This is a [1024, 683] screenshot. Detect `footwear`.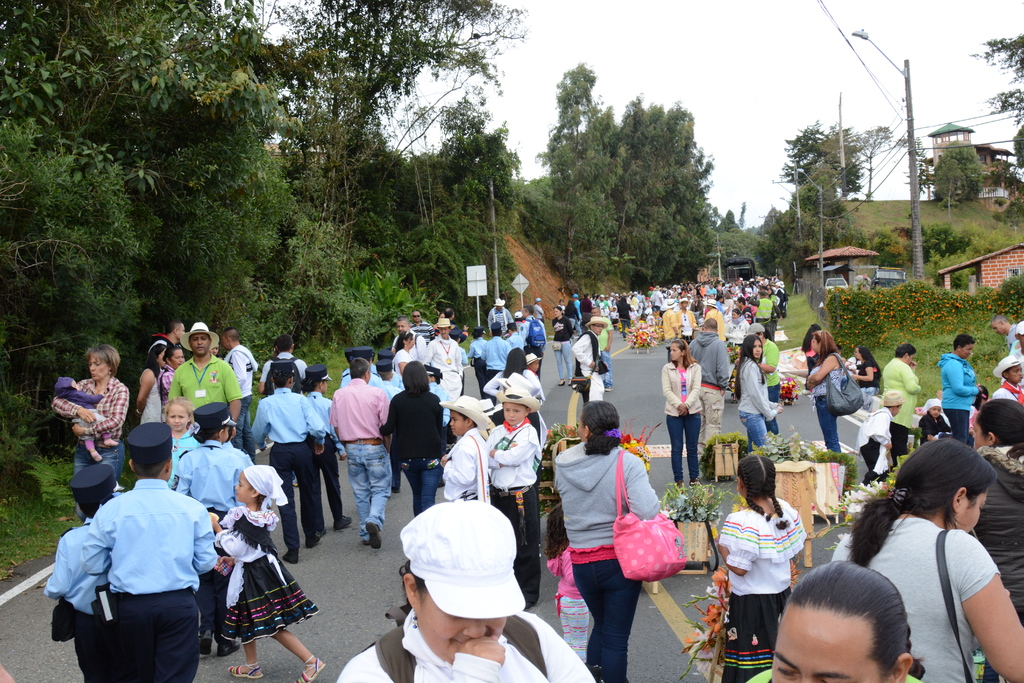
<bbox>280, 547, 299, 563</bbox>.
